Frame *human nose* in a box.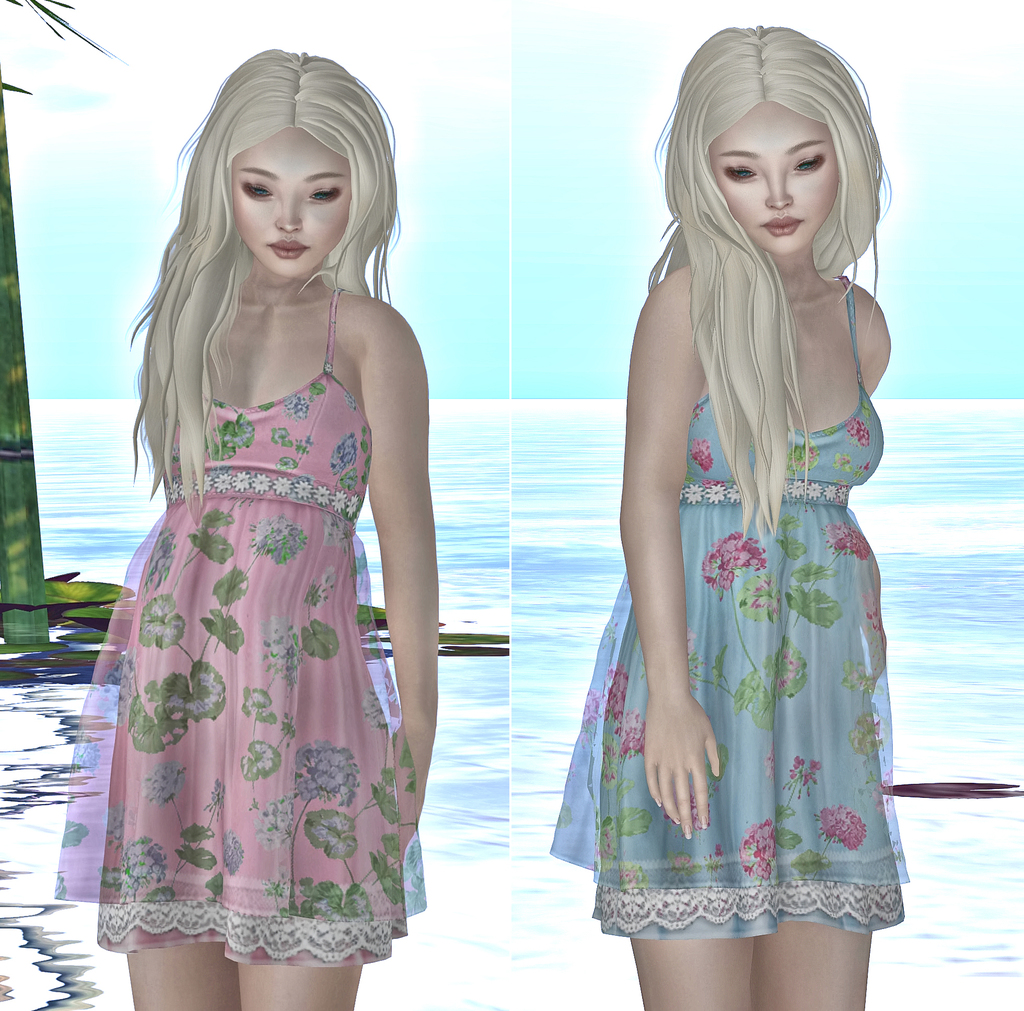
region(277, 191, 303, 231).
